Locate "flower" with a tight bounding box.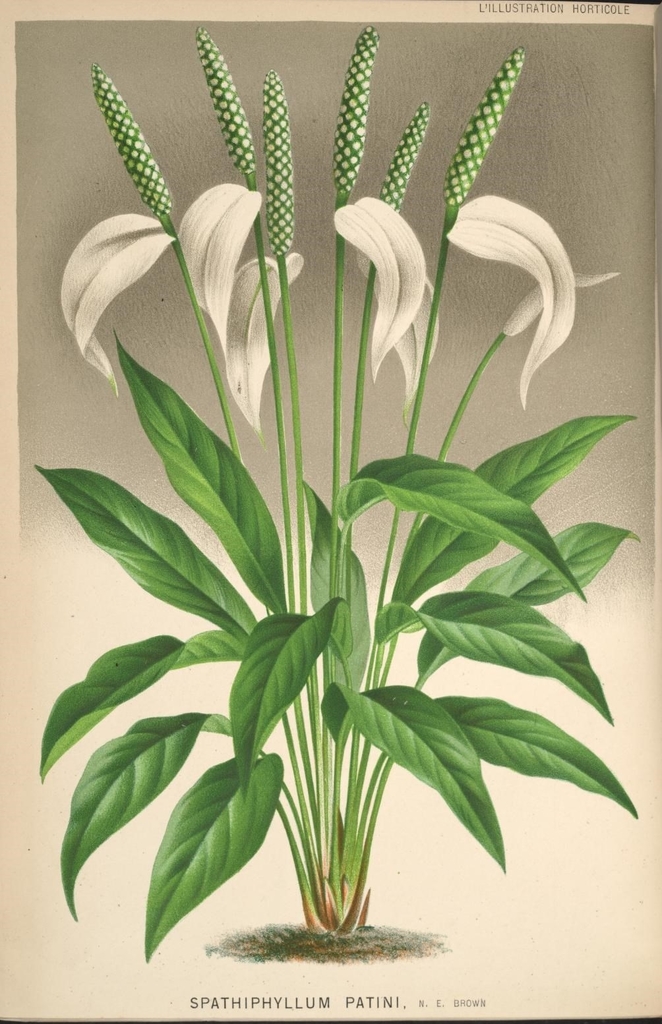
177 27 252 355.
